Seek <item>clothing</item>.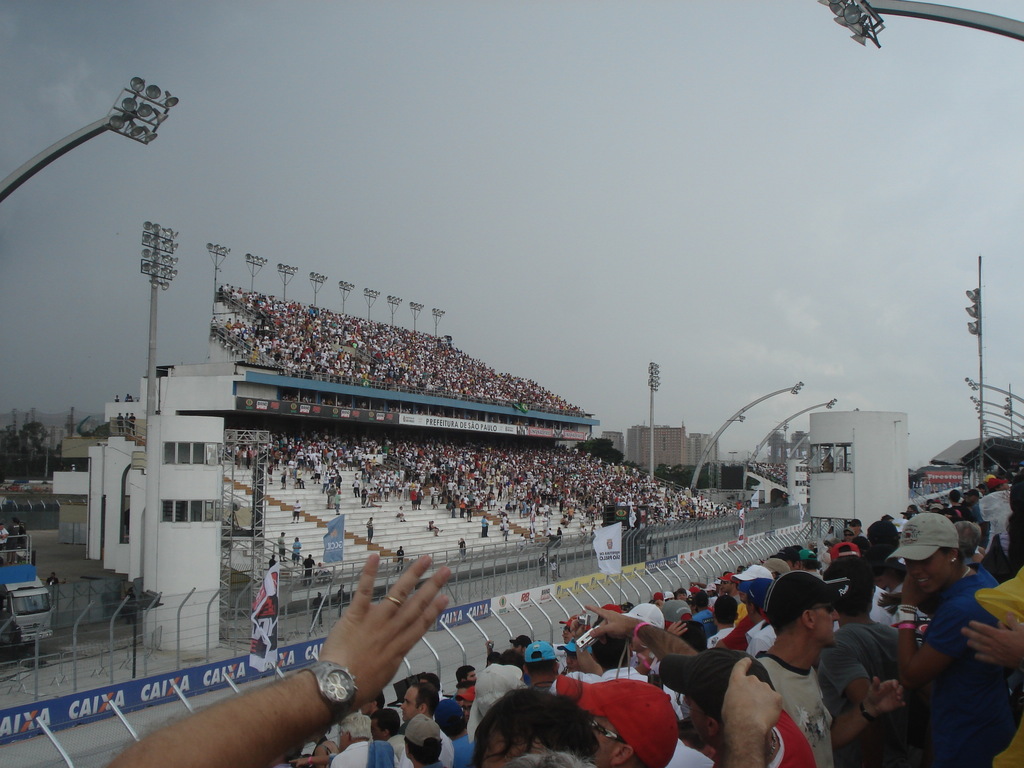
box(917, 561, 1023, 767).
